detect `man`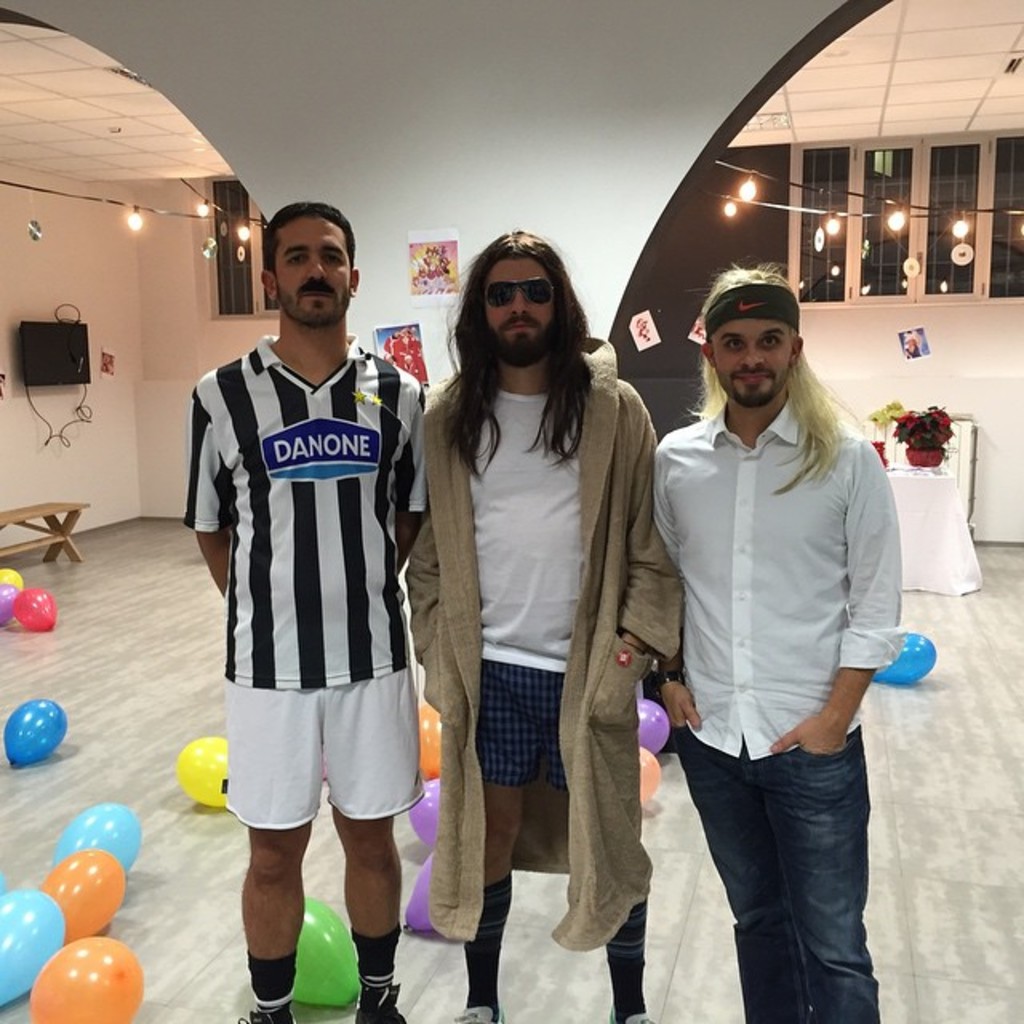
bbox=(650, 259, 906, 1022)
